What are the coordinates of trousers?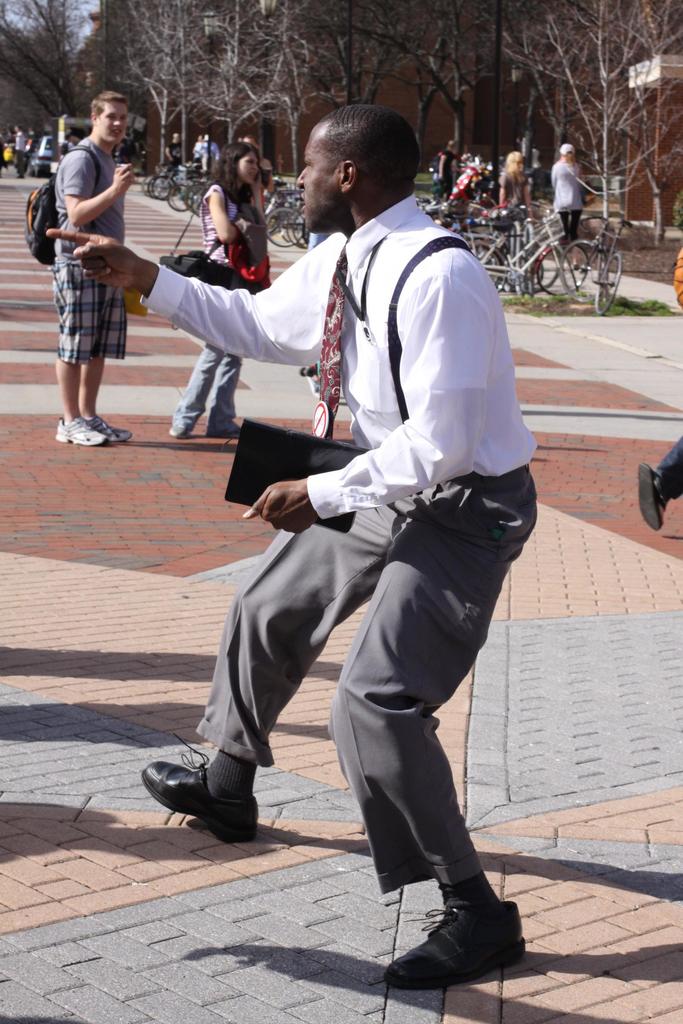
230,469,496,947.
